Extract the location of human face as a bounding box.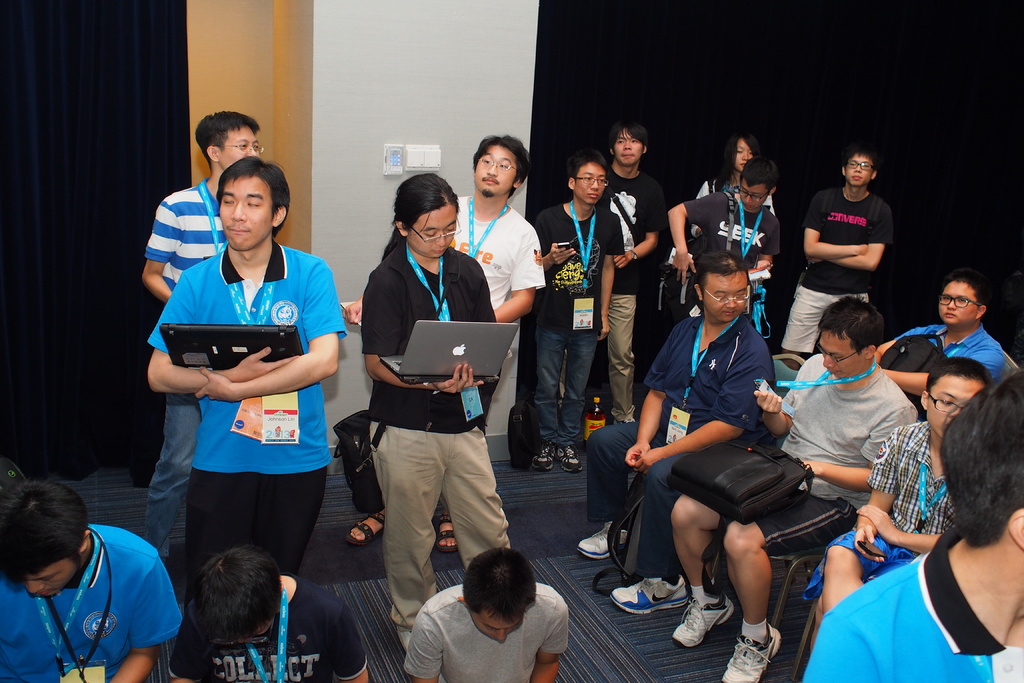
region(938, 283, 977, 325).
